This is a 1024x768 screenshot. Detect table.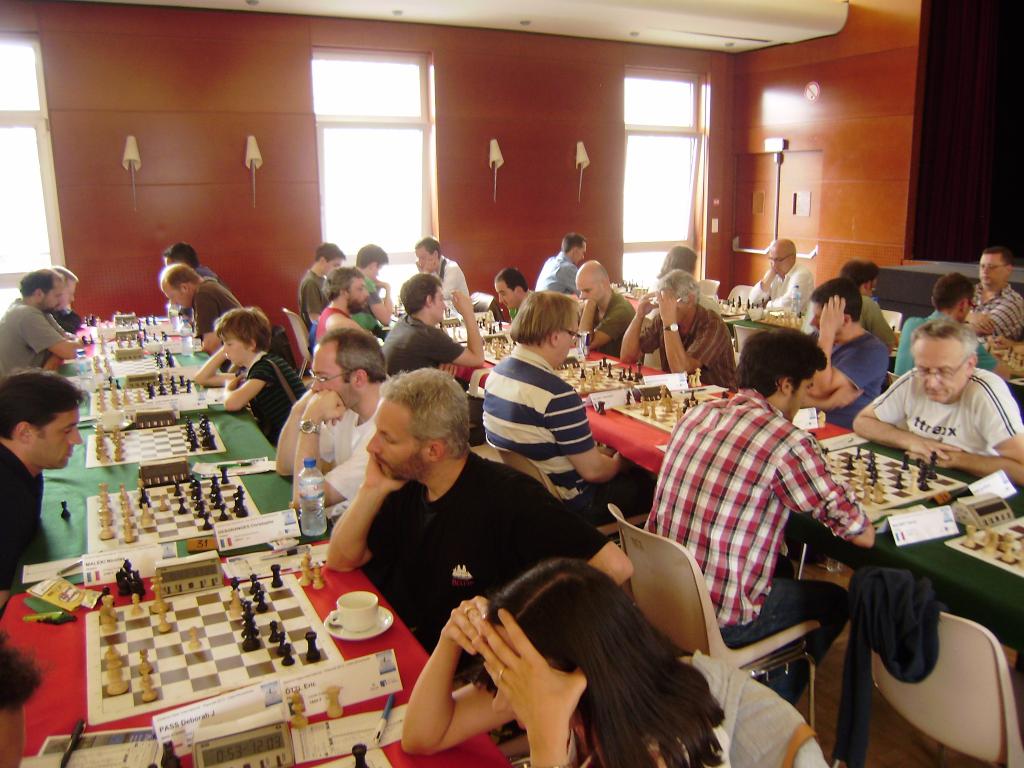
detection(381, 298, 1023, 710).
